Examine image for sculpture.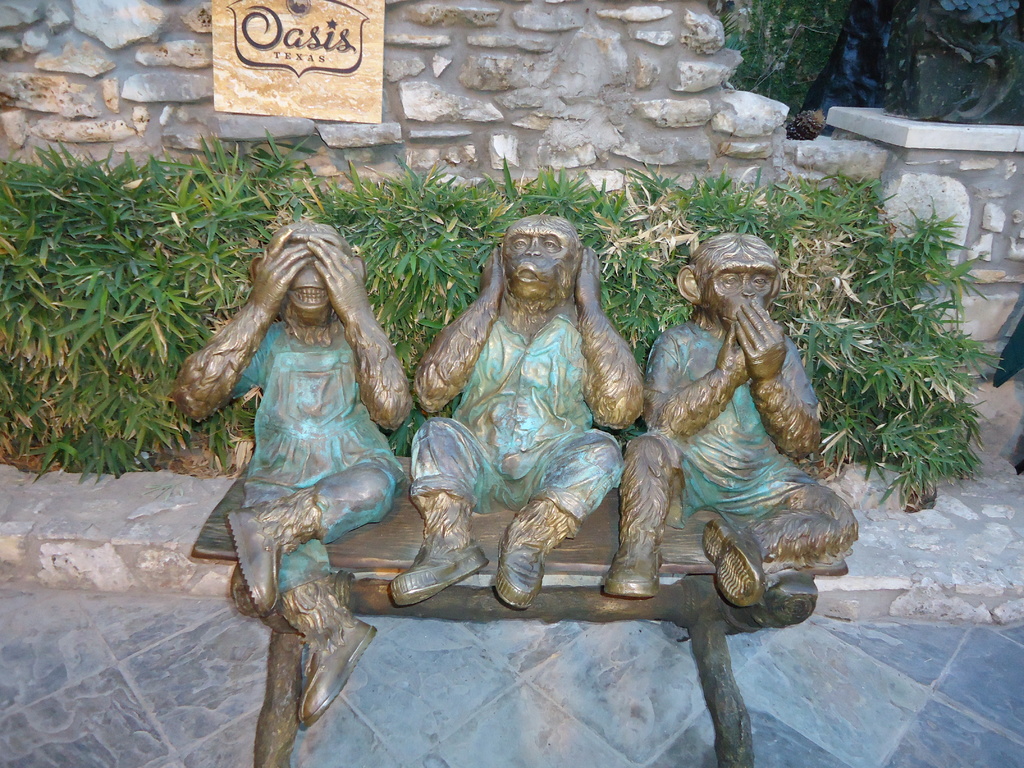
Examination result: [171, 219, 420, 725].
